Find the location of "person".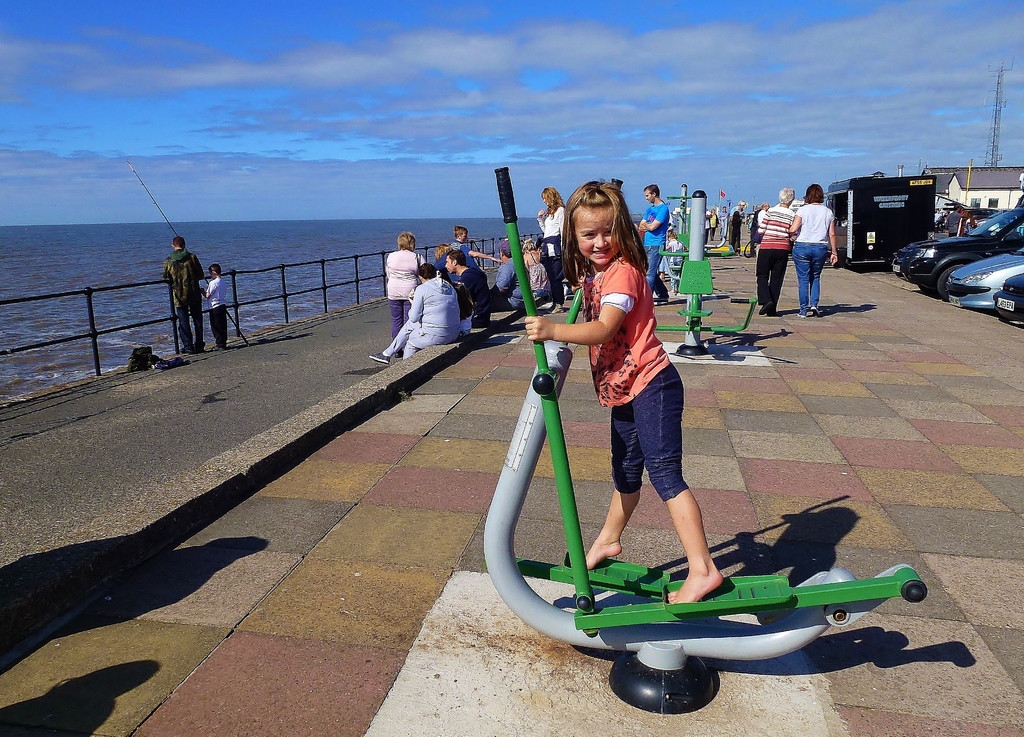
Location: 449/227/500/288.
